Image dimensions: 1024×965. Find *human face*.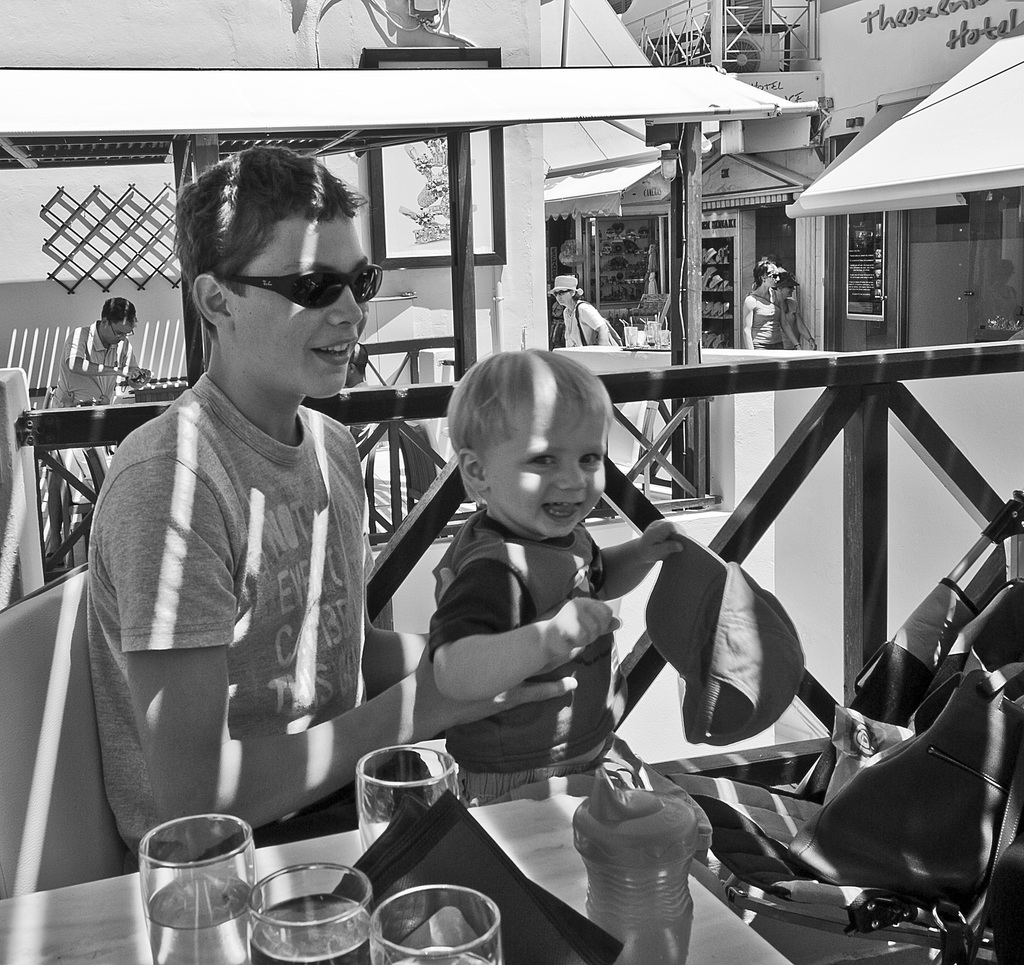
105/321/133/344.
